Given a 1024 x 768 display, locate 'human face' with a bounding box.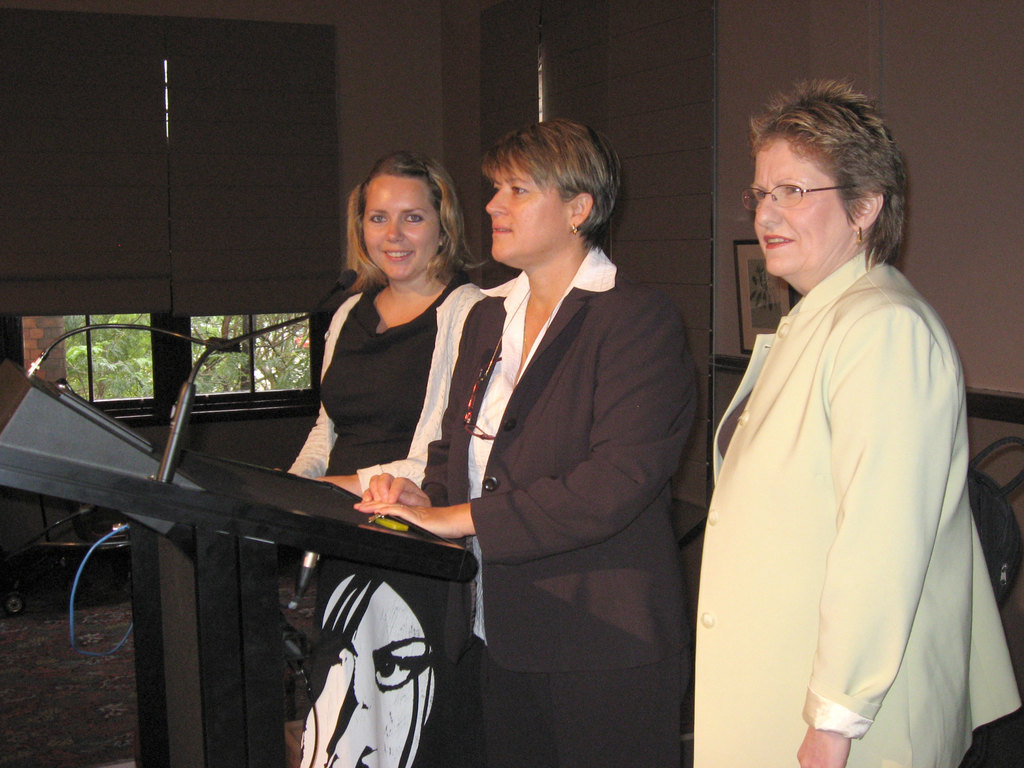
Located: <region>359, 176, 438, 287</region>.
